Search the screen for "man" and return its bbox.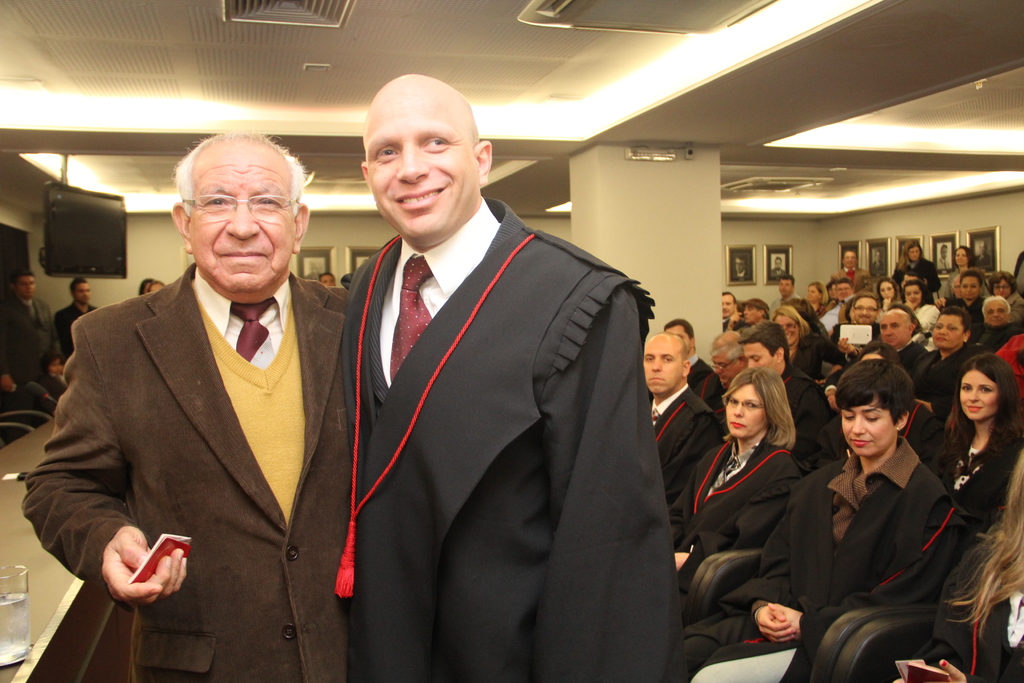
Found: rect(740, 298, 774, 325).
